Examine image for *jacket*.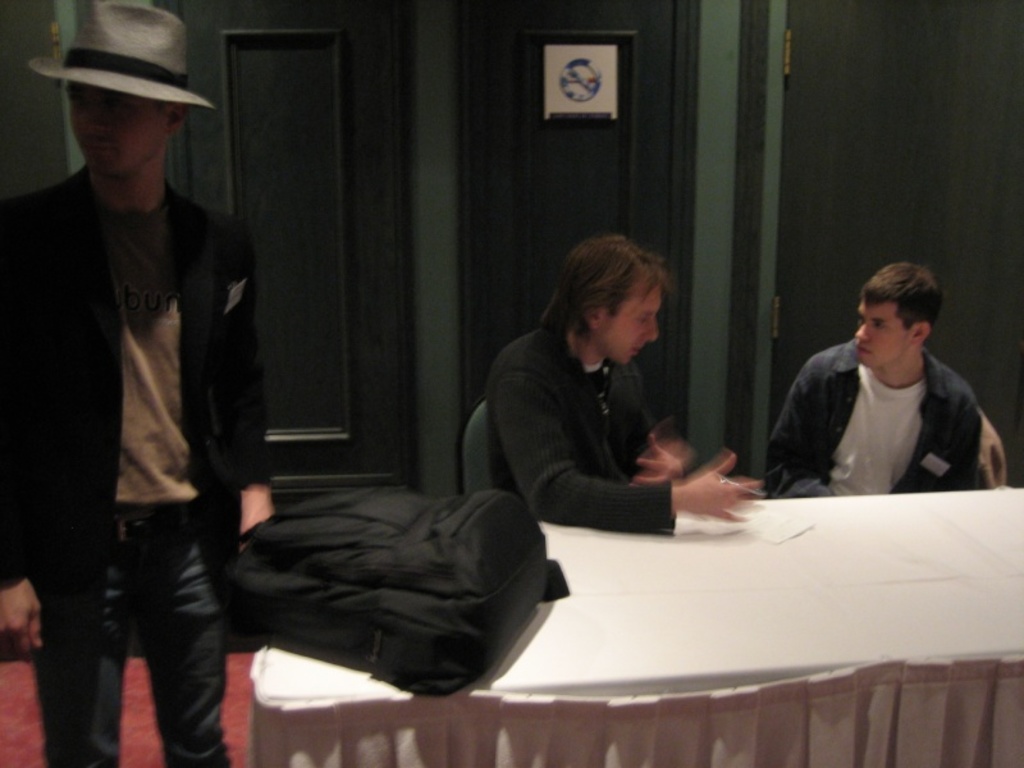
Examination result: <bbox>748, 340, 983, 498</bbox>.
